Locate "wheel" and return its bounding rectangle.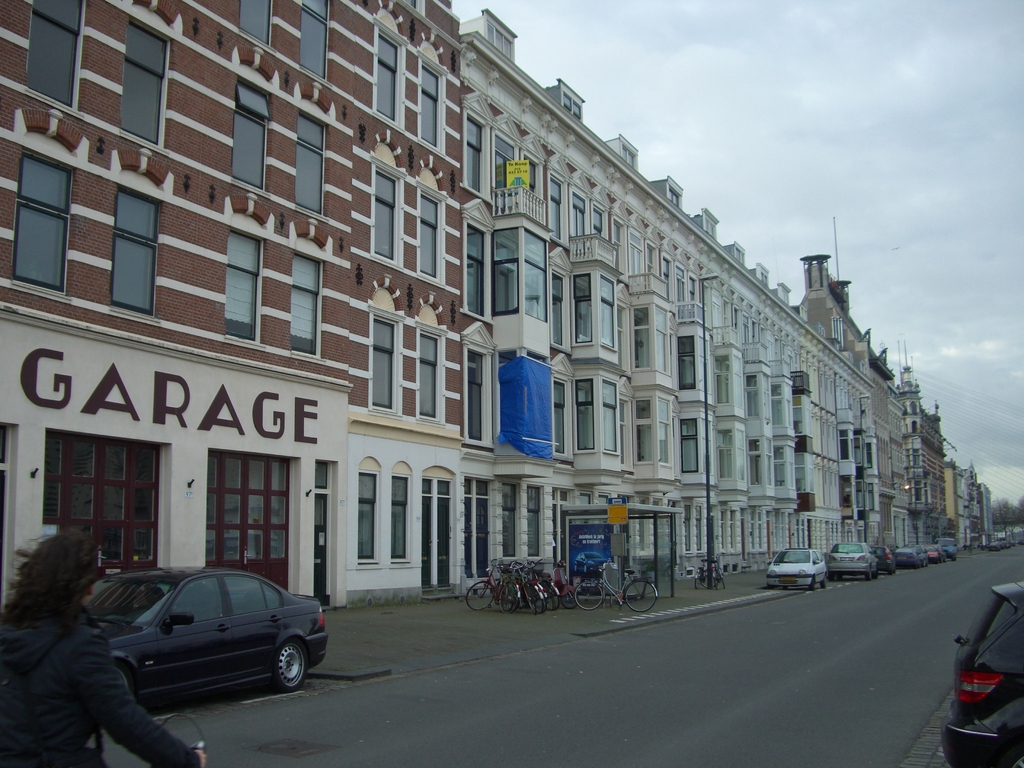
[x1=524, y1=582, x2=534, y2=612].
